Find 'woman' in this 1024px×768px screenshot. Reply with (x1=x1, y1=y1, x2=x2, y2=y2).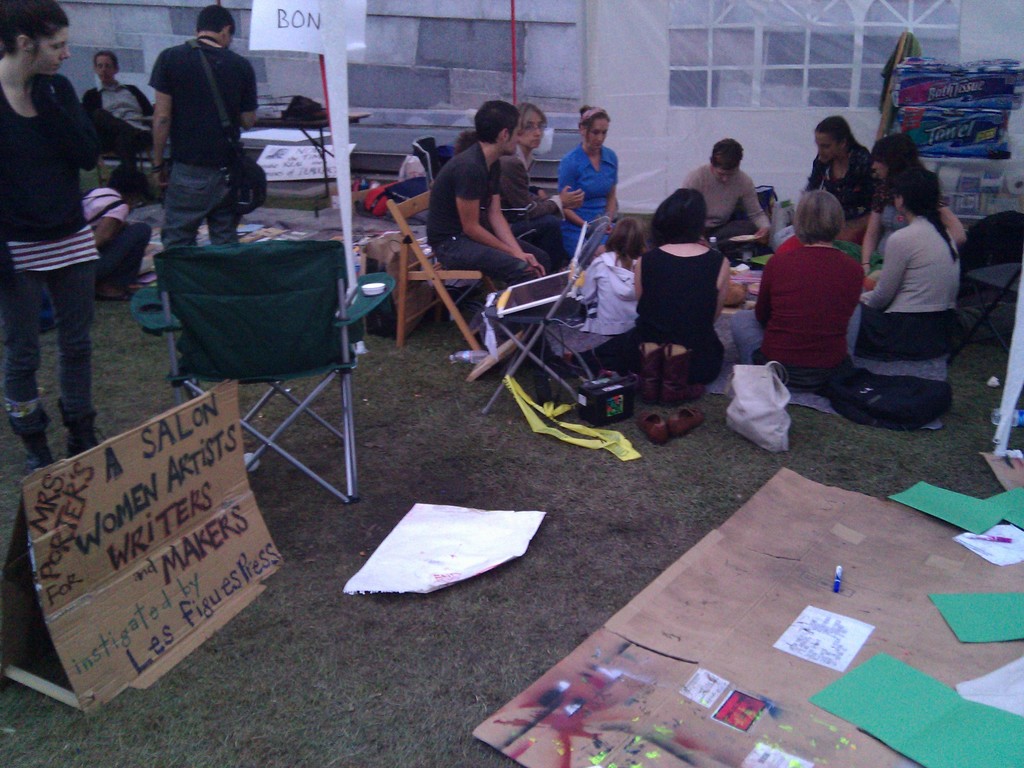
(x1=612, y1=187, x2=728, y2=404).
